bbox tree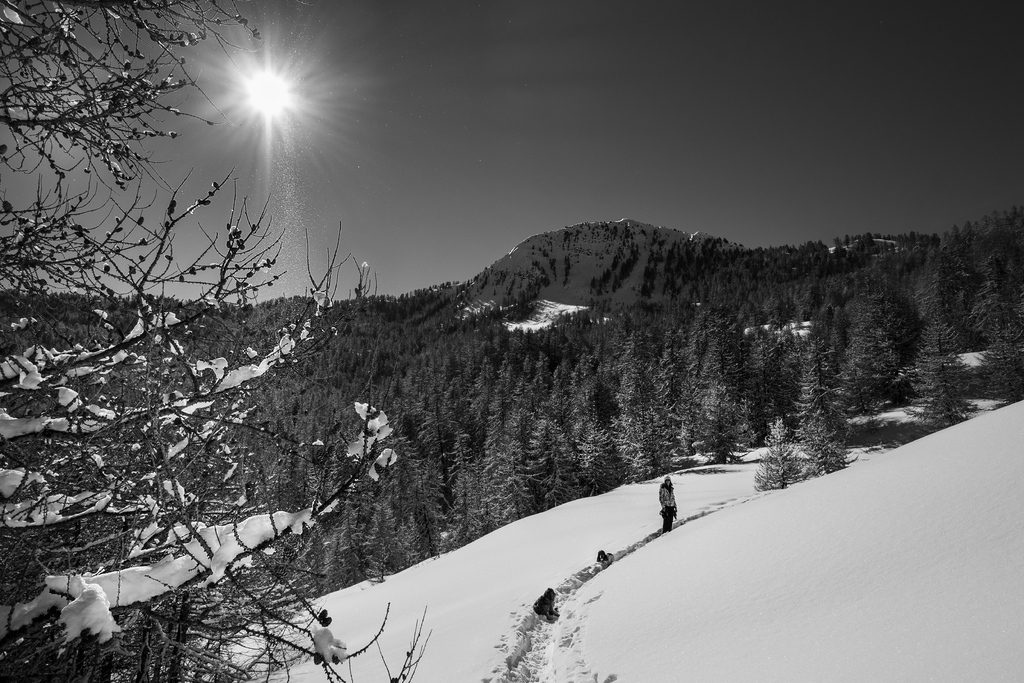
392 429 432 550
